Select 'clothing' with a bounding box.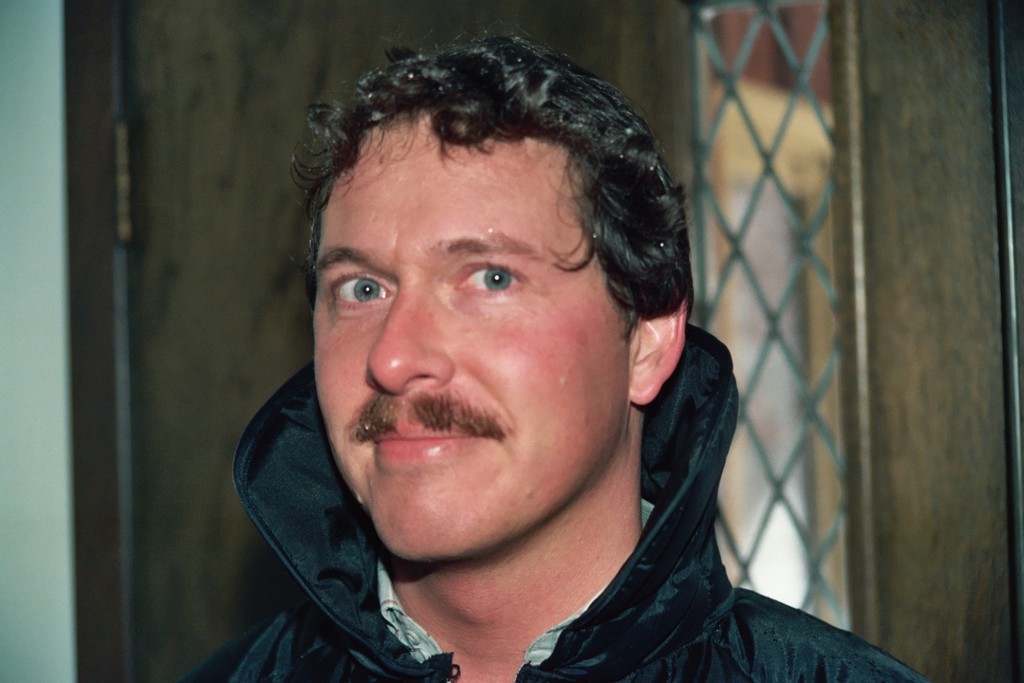
(191,324,934,682).
